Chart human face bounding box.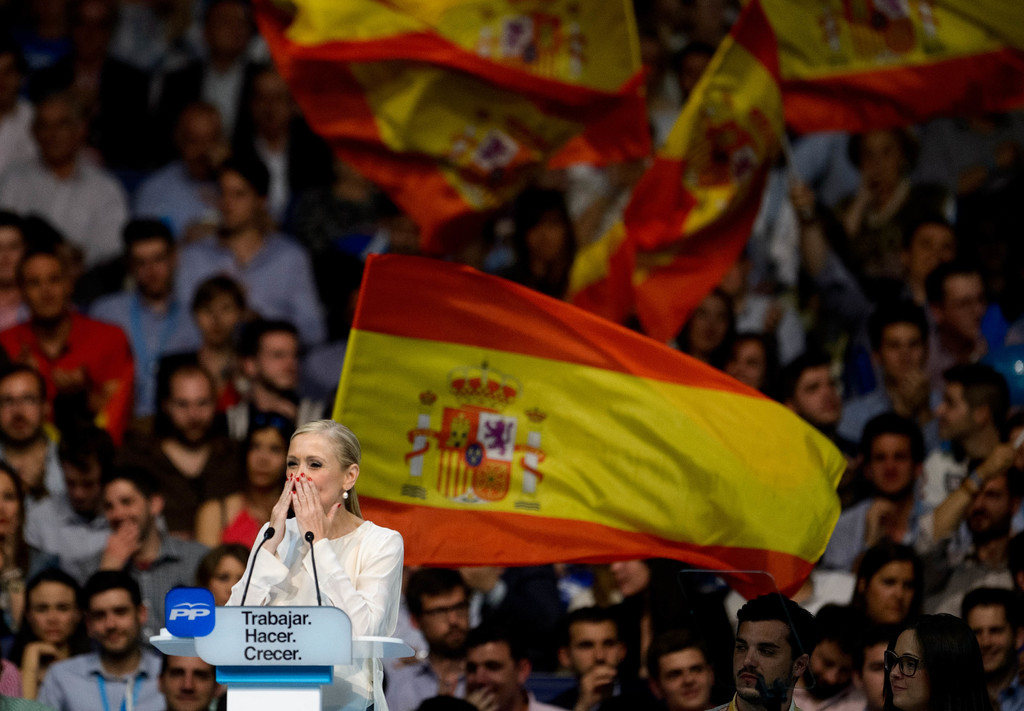
Charted: BBox(72, 10, 112, 59).
